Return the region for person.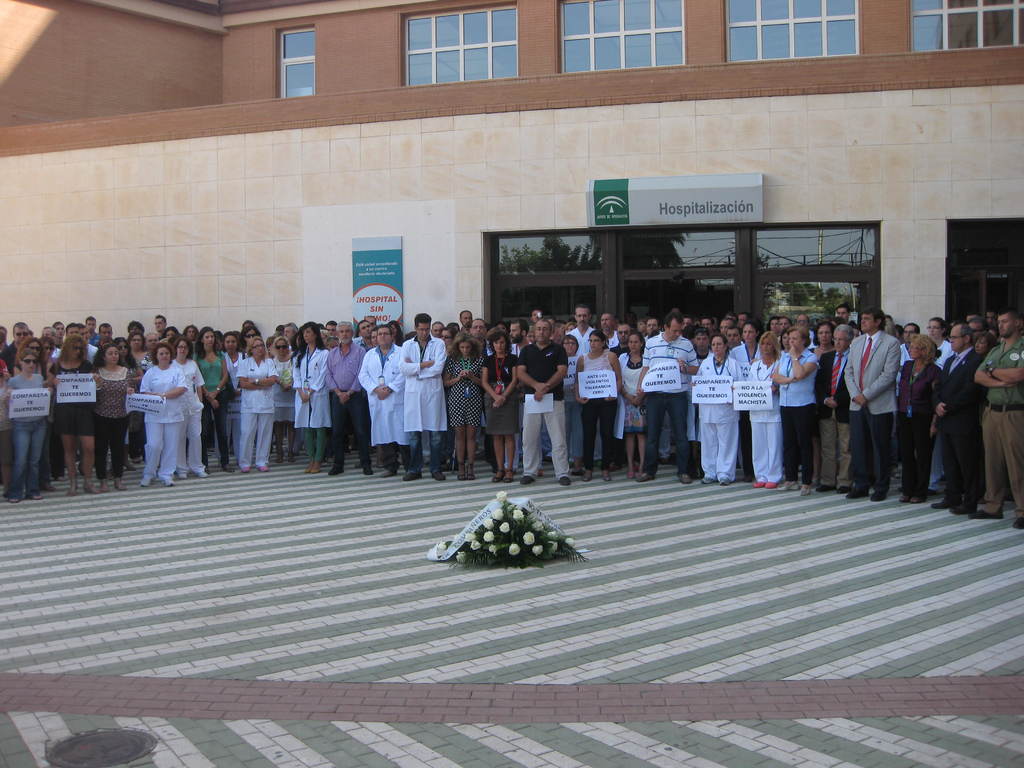
select_region(321, 335, 344, 354).
